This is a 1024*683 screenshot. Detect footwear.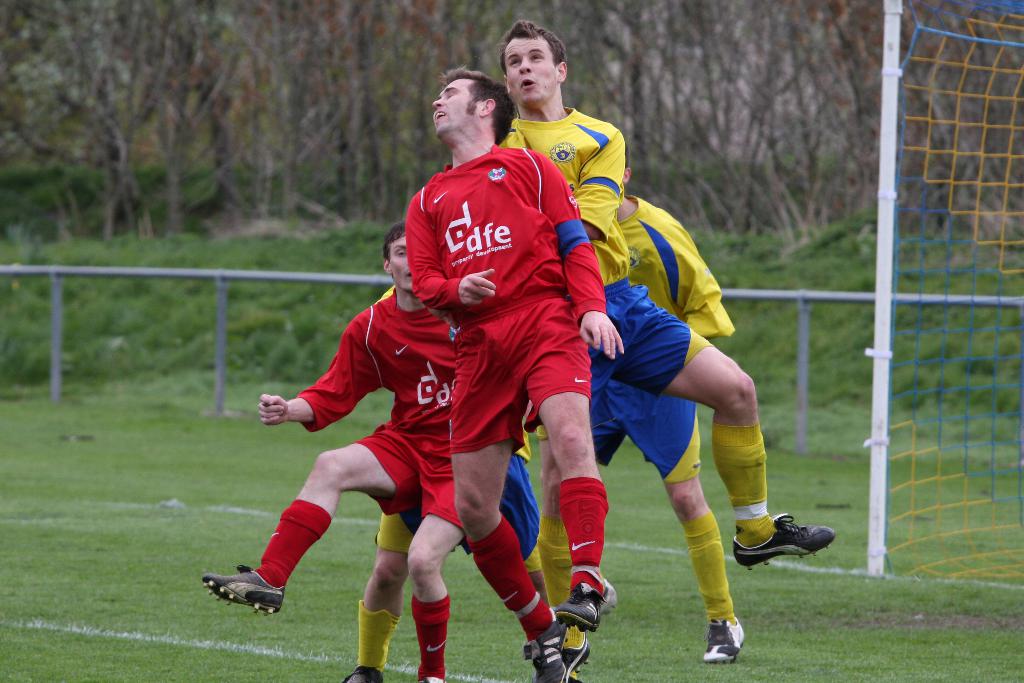
Rect(198, 566, 276, 623).
